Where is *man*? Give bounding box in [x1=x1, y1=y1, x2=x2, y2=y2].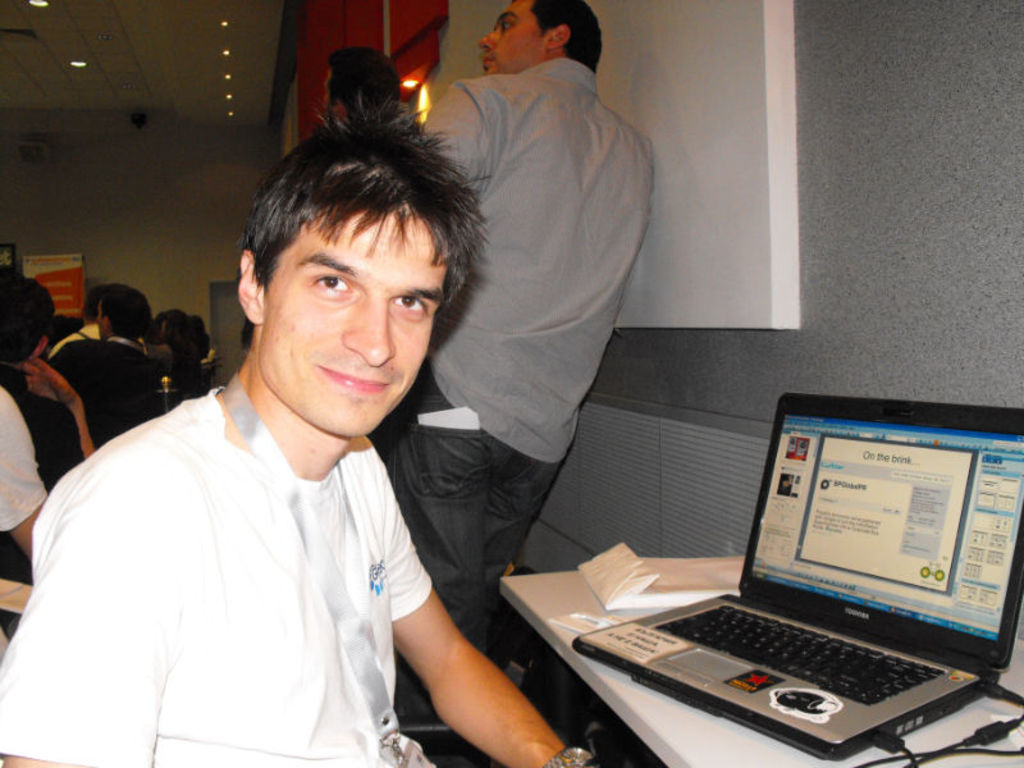
[x1=54, y1=288, x2=175, y2=442].
